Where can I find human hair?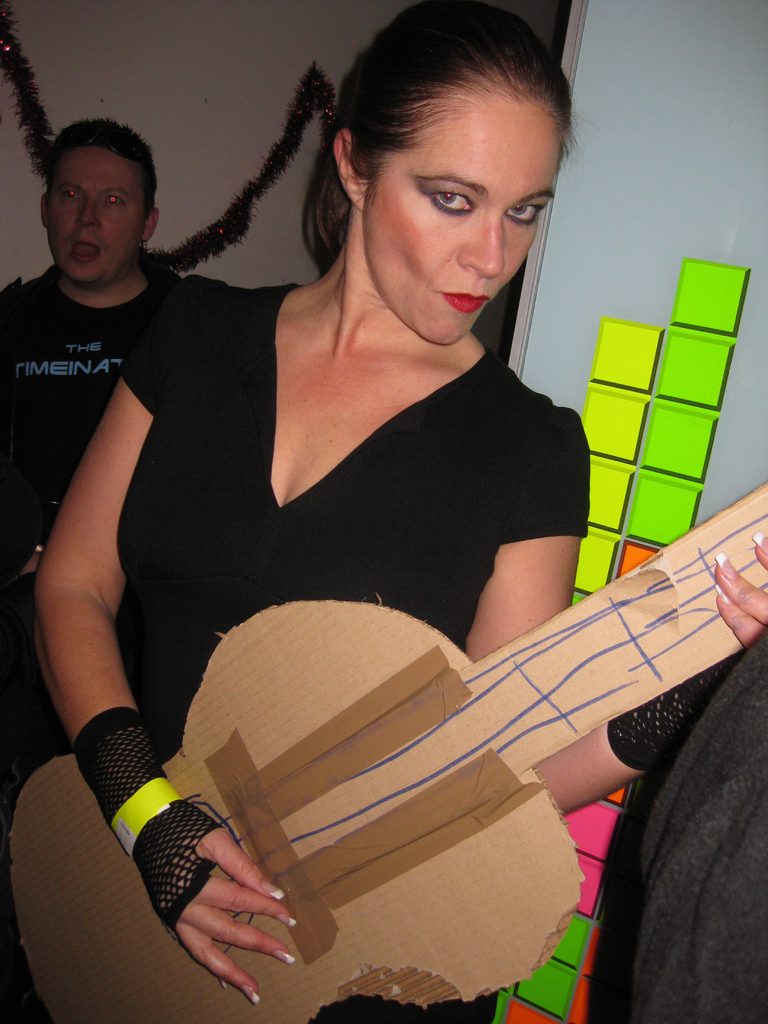
You can find it at box(39, 113, 158, 254).
